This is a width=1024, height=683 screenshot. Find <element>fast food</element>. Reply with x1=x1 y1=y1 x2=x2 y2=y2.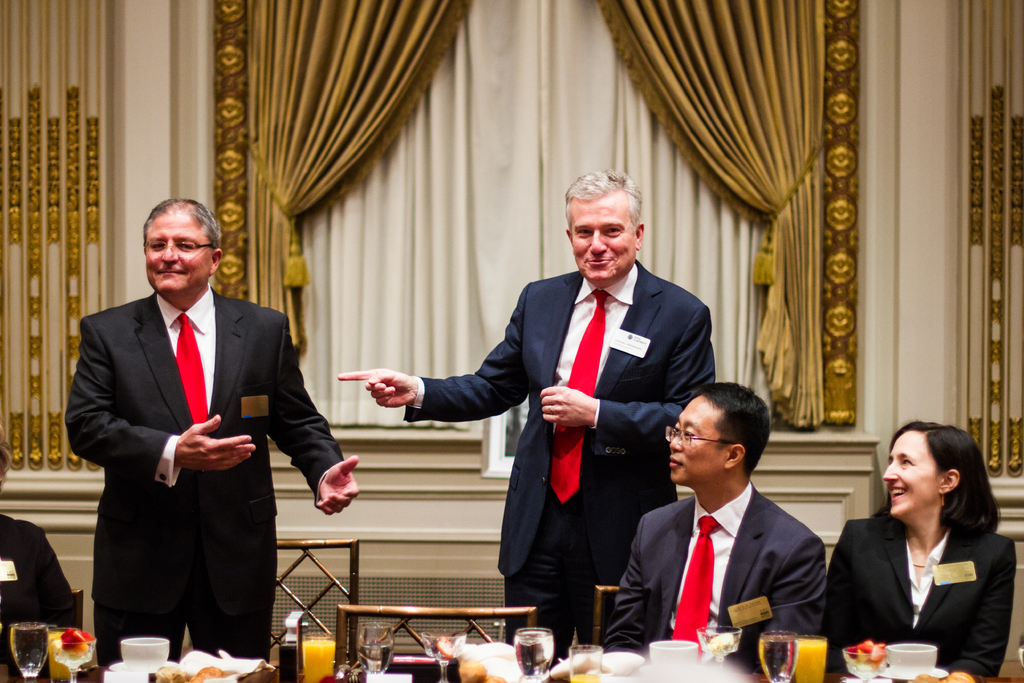
x1=154 y1=663 x2=189 y2=682.
